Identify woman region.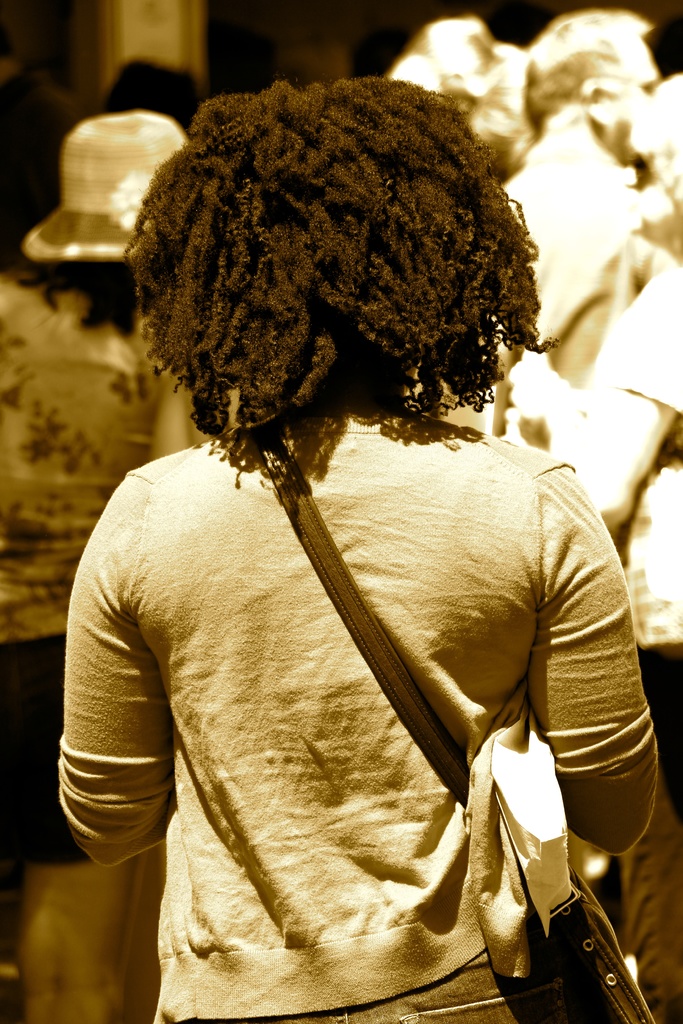
Region: 0, 109, 199, 1023.
